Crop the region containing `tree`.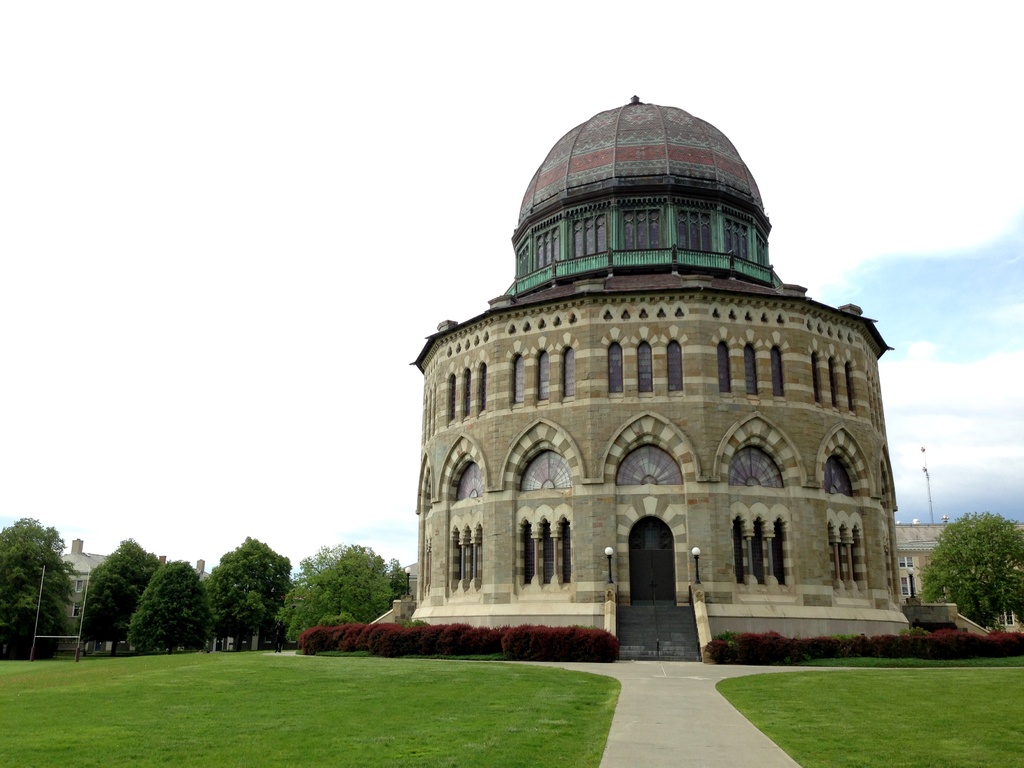
Crop region: pyautogui.locateOnScreen(206, 539, 296, 646).
